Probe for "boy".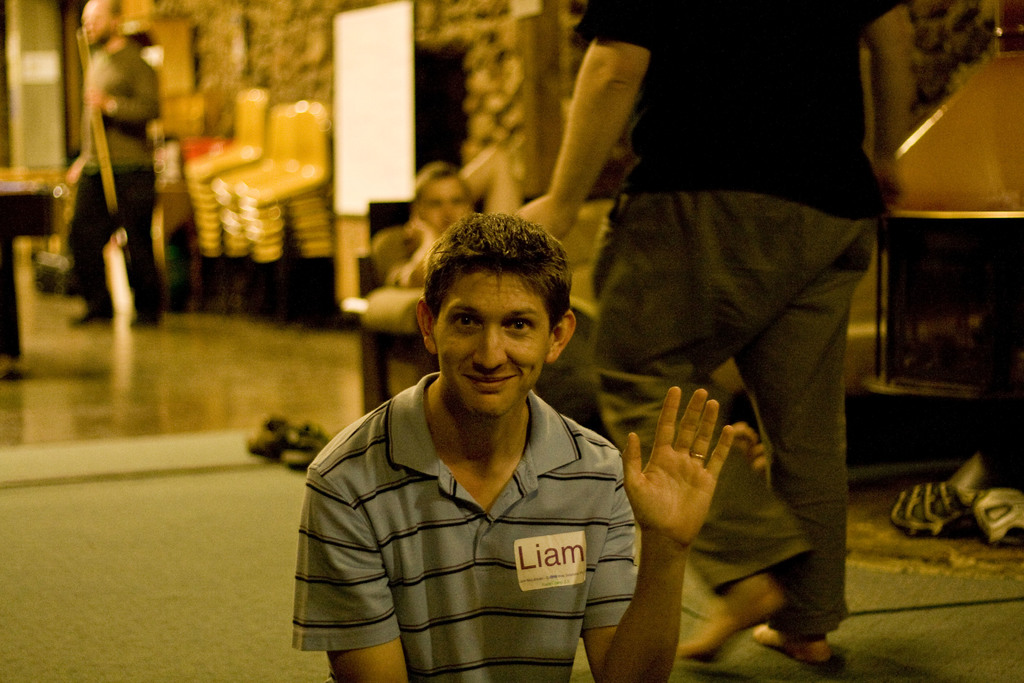
Probe result: box(70, 0, 164, 329).
